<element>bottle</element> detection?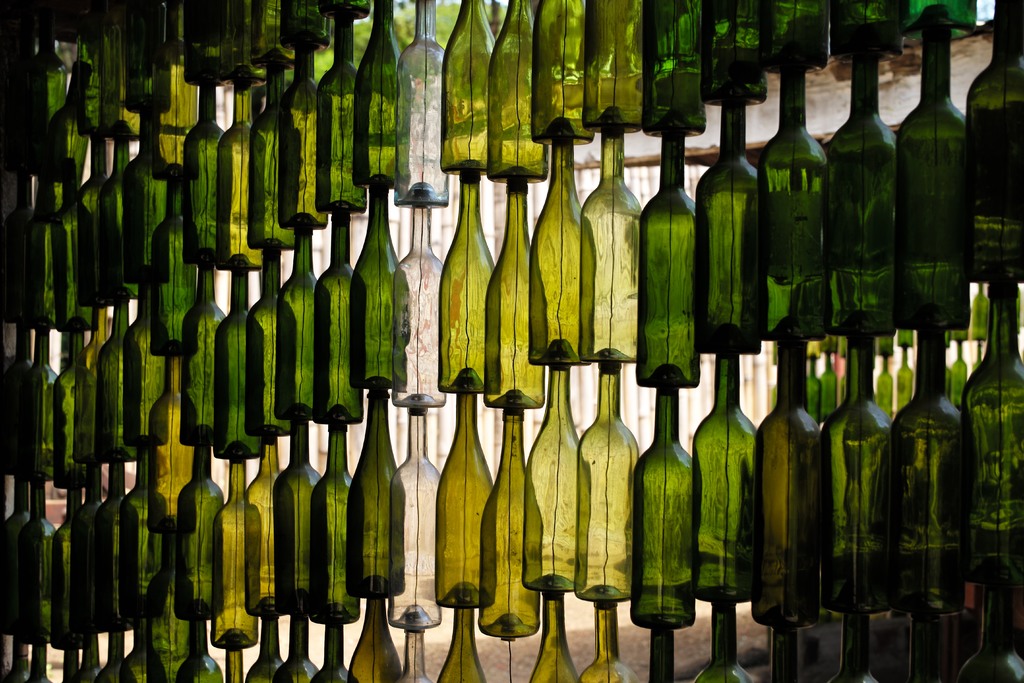
box(37, 177, 98, 338)
